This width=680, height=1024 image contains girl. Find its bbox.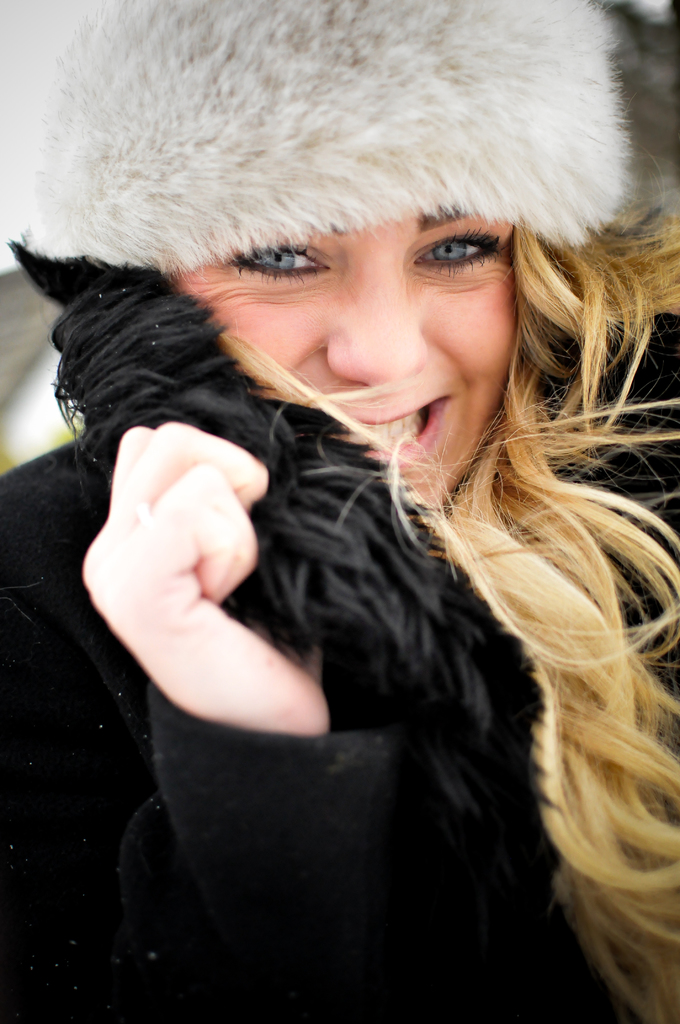
(left=0, top=0, right=679, bottom=1018).
